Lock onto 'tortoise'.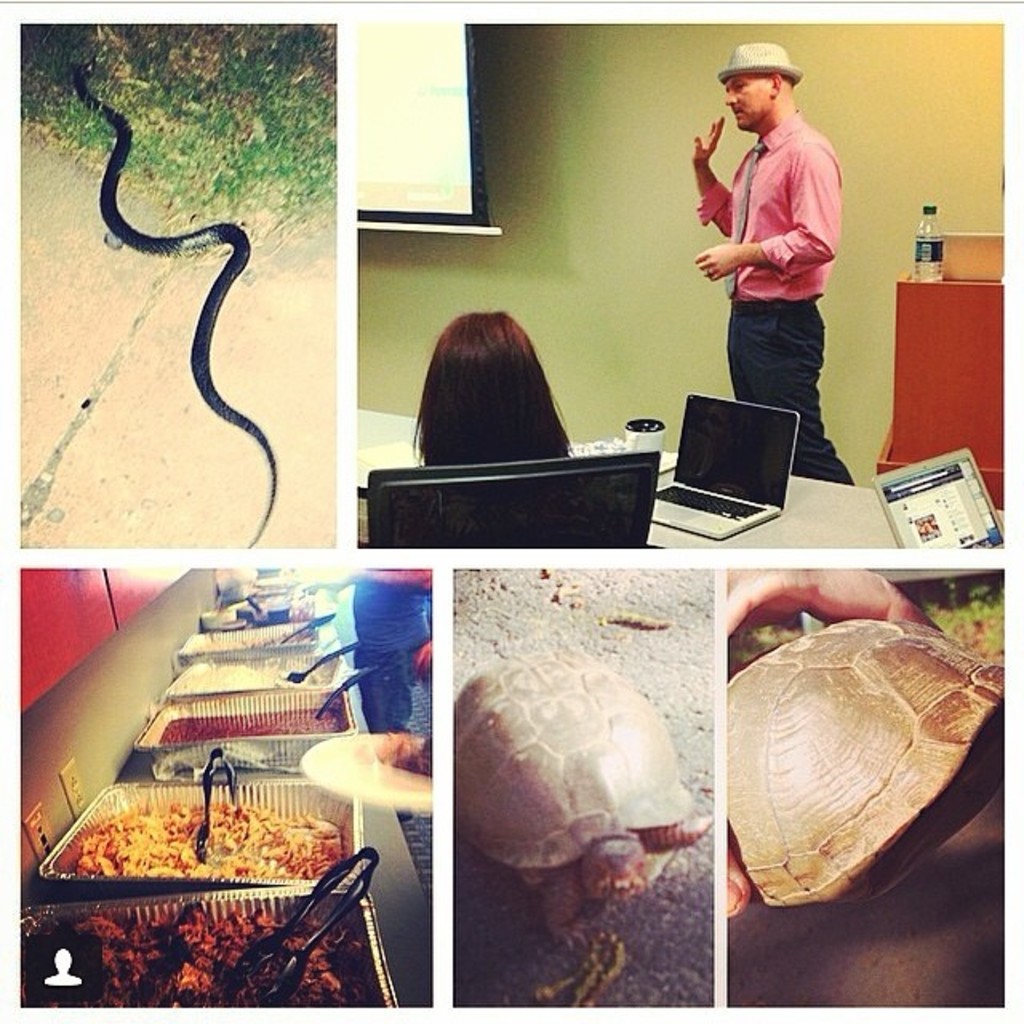
Locked: (432,648,710,944).
